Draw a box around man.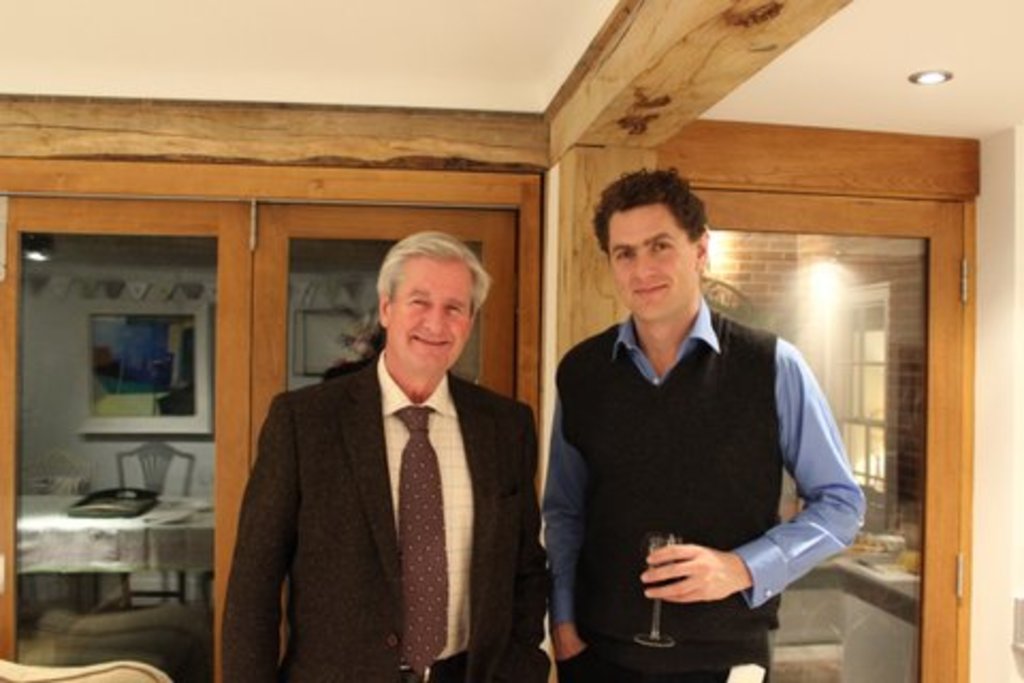
<box>224,235,546,679</box>.
